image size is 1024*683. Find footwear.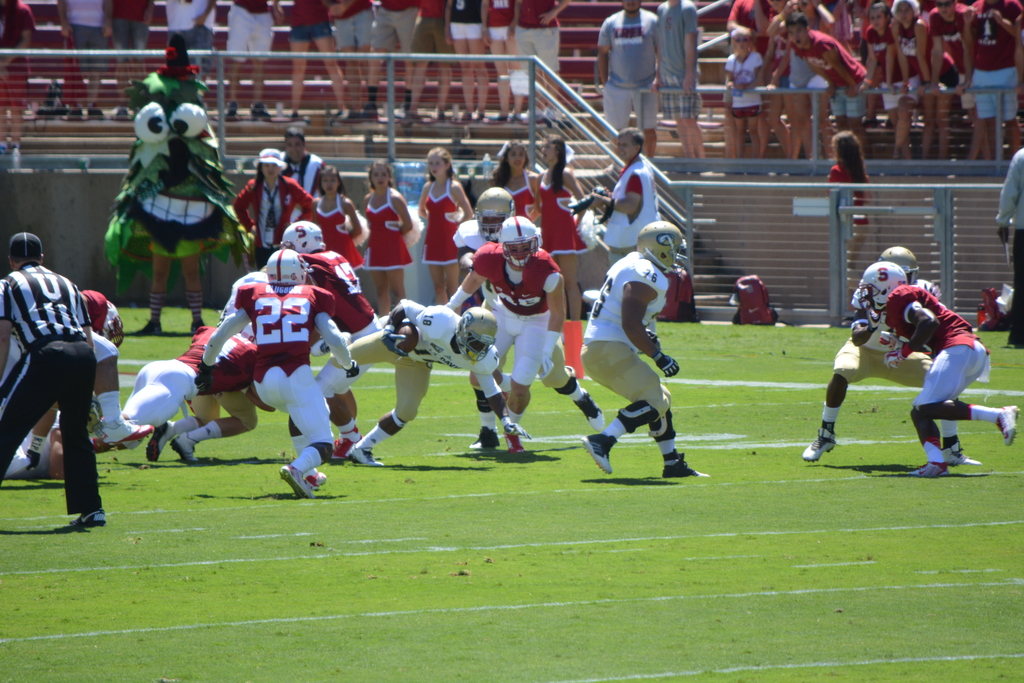
<region>281, 463, 315, 498</region>.
